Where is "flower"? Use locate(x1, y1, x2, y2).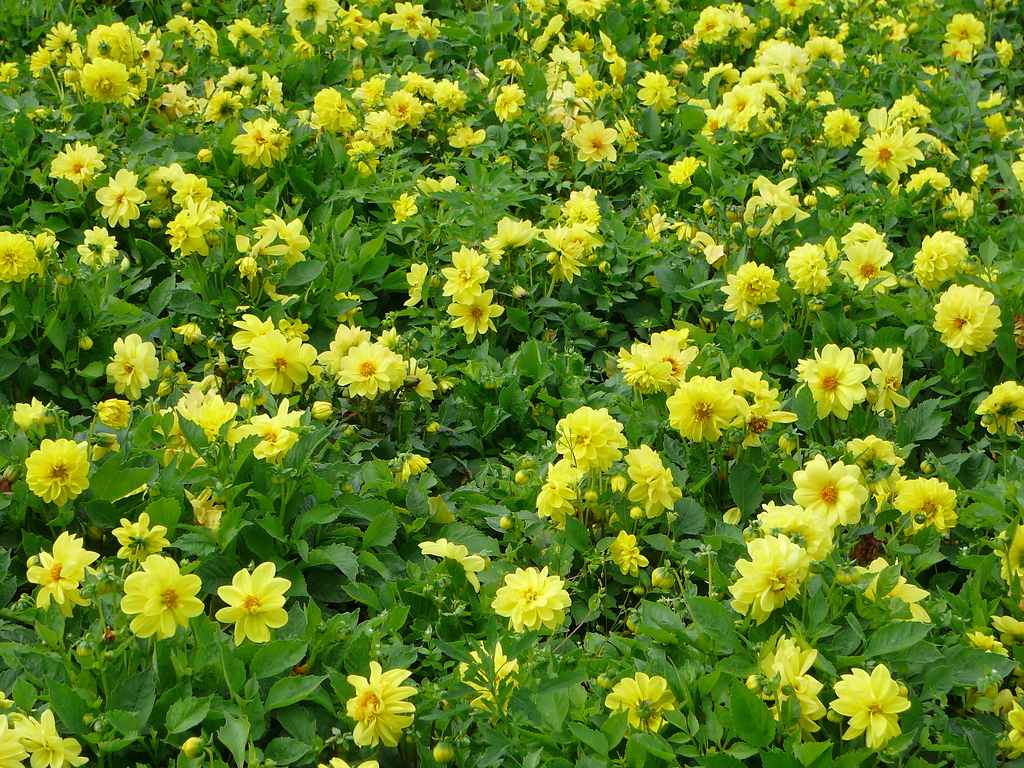
locate(486, 217, 536, 254).
